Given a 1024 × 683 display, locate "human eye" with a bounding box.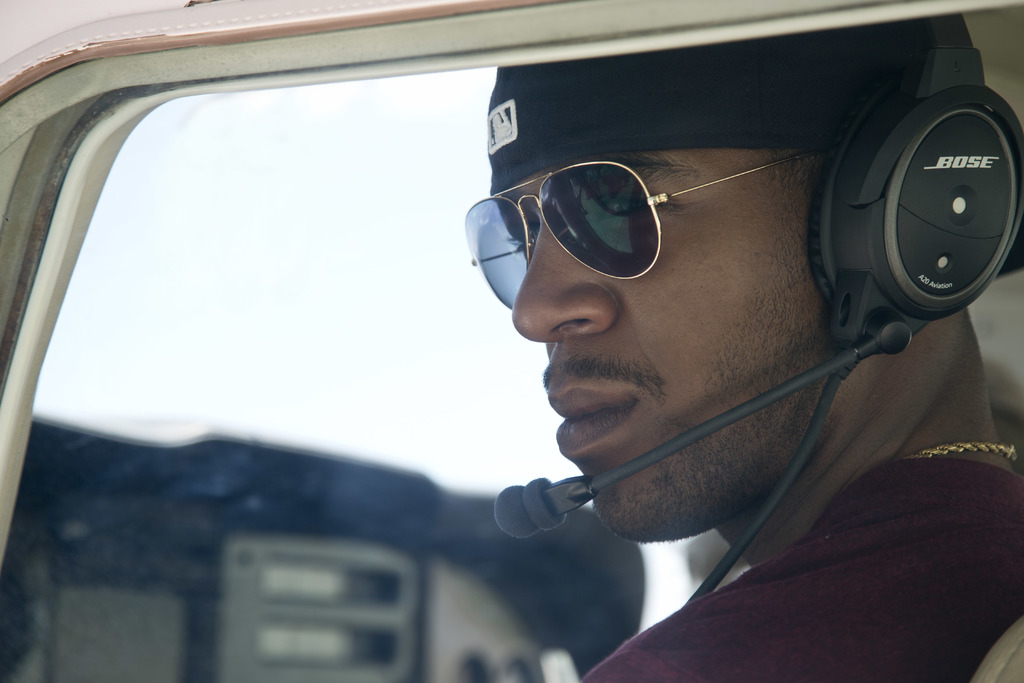
Located: [589, 182, 666, 231].
